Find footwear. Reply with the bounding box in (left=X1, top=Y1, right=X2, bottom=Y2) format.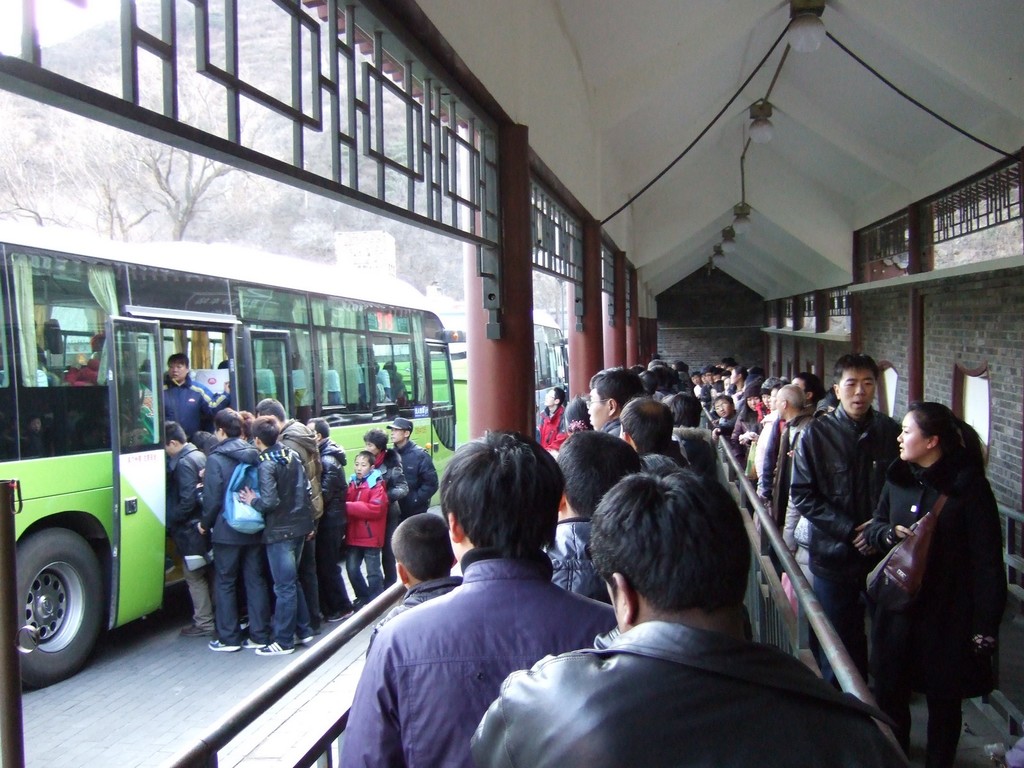
(left=300, top=627, right=314, bottom=639).
